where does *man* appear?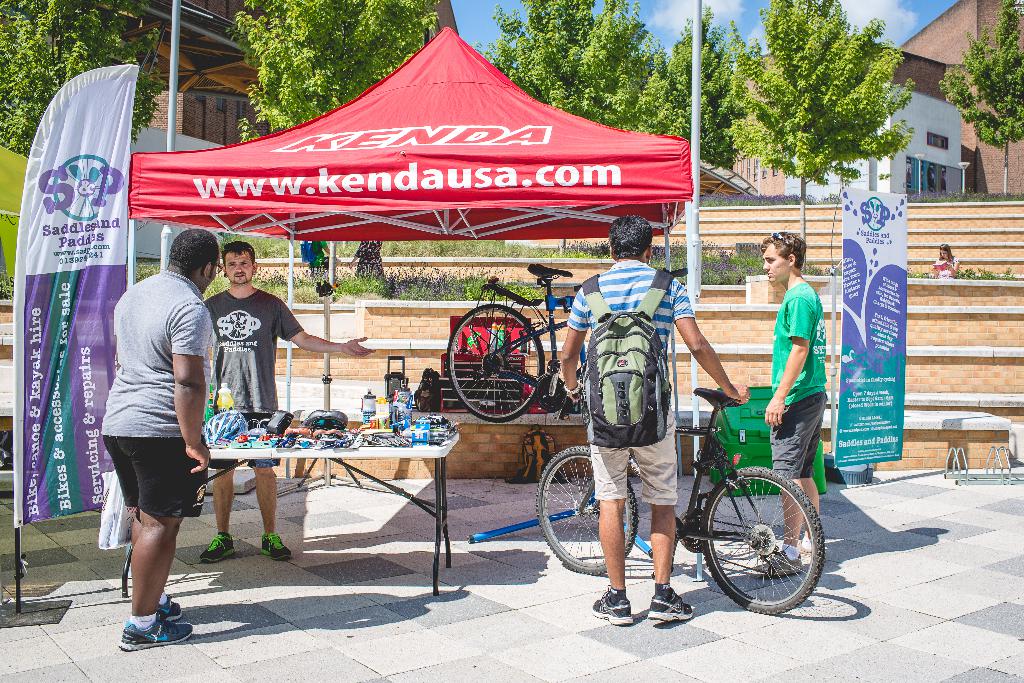
Appears at [92, 215, 222, 648].
